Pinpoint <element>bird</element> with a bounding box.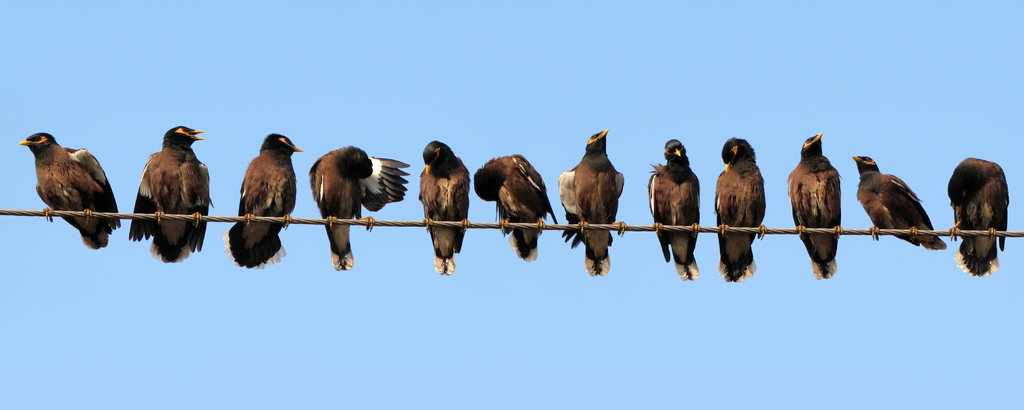
bbox=(17, 131, 123, 254).
